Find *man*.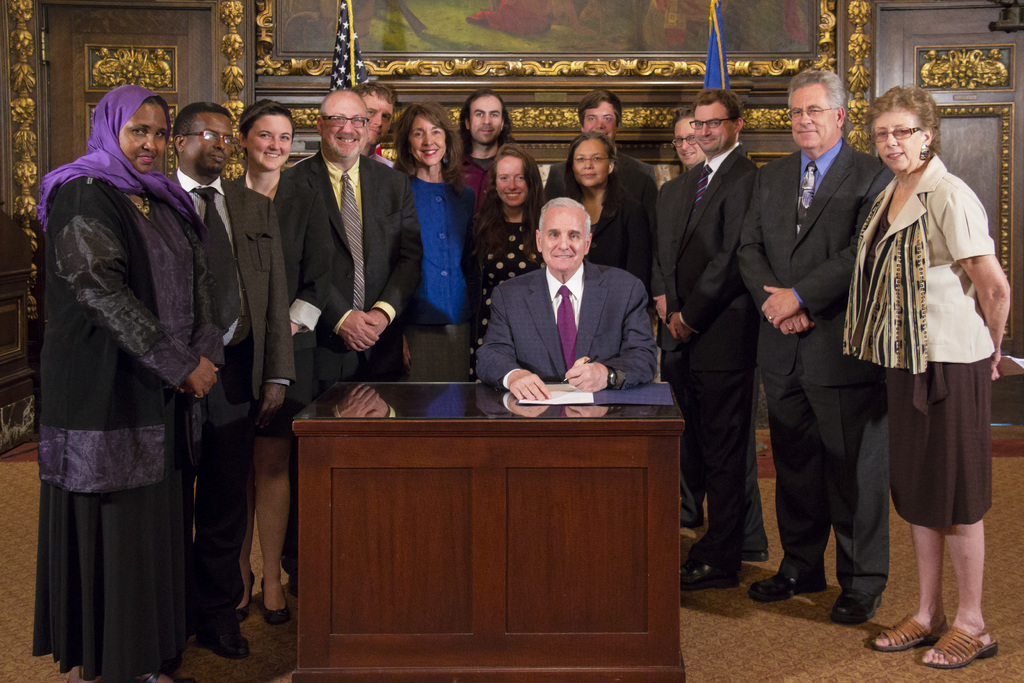
457 88 546 189.
